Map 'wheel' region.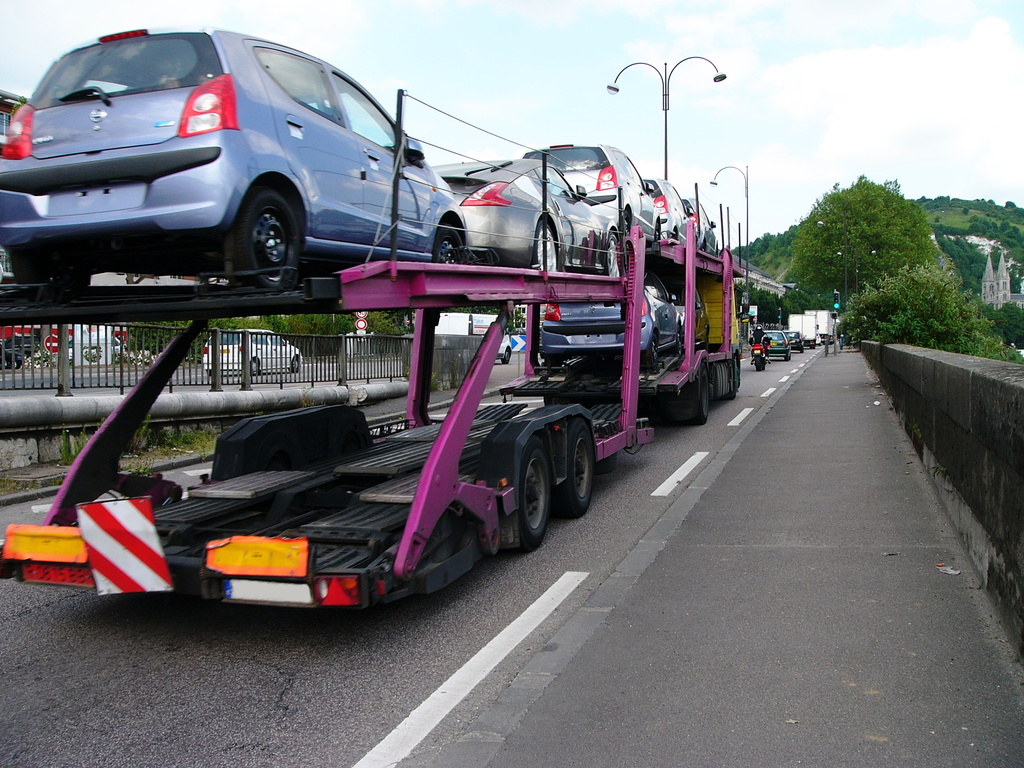
Mapped to locate(755, 360, 762, 371).
